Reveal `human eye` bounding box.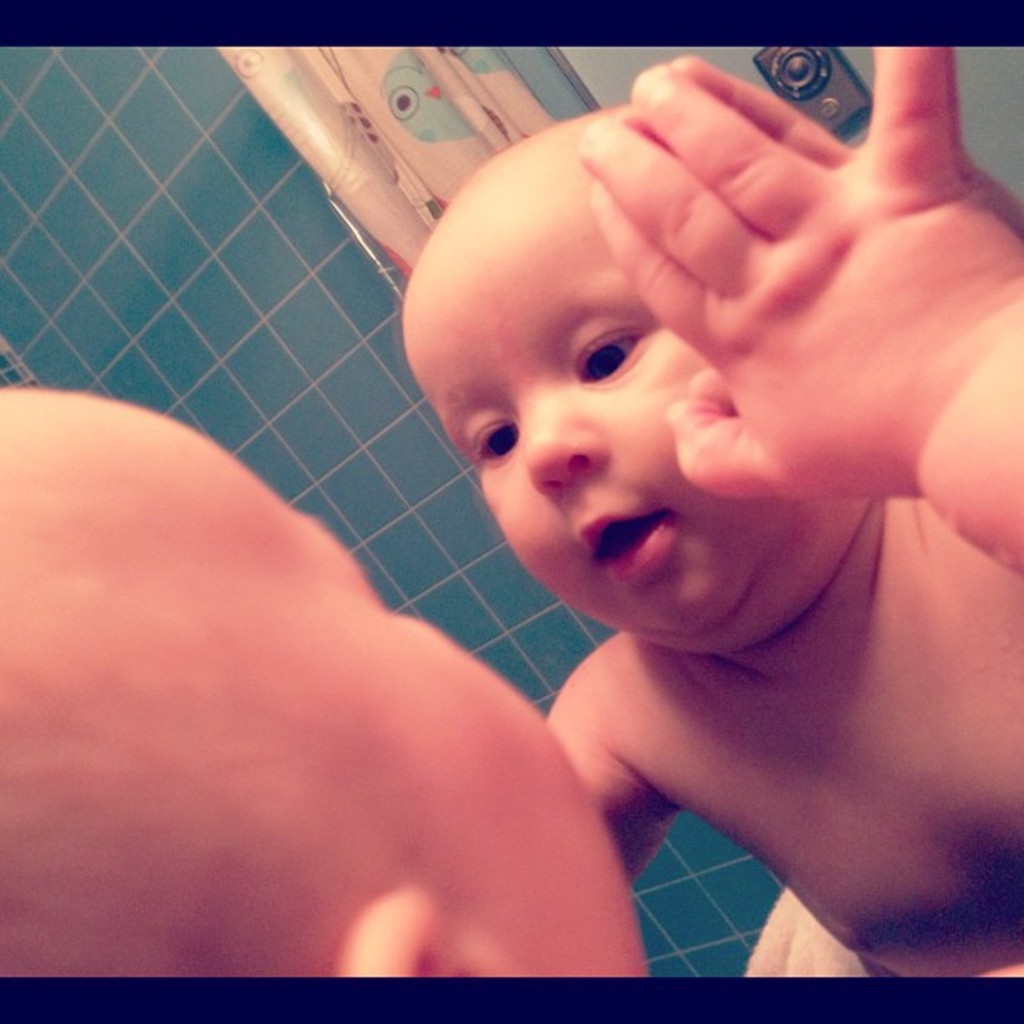
Revealed: rect(467, 422, 522, 467).
